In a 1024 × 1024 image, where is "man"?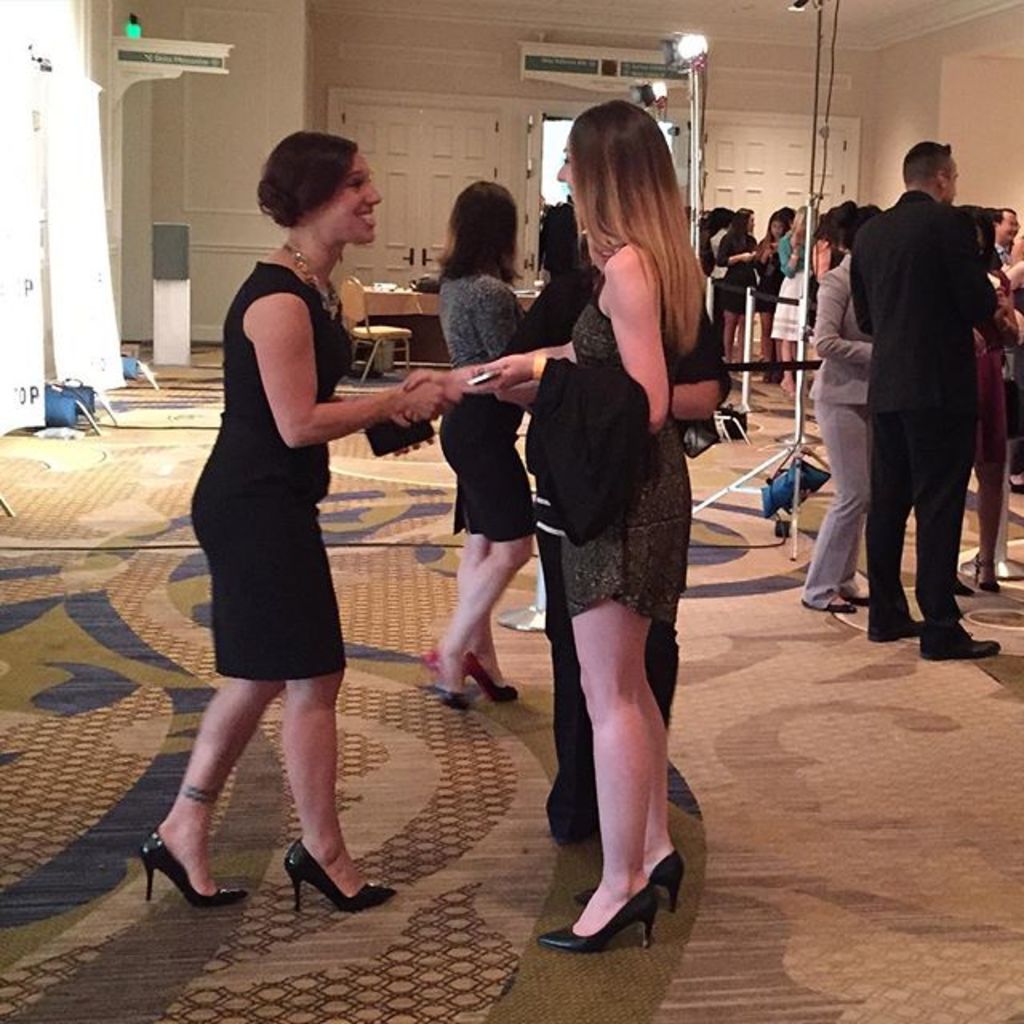
locate(813, 117, 1008, 675).
